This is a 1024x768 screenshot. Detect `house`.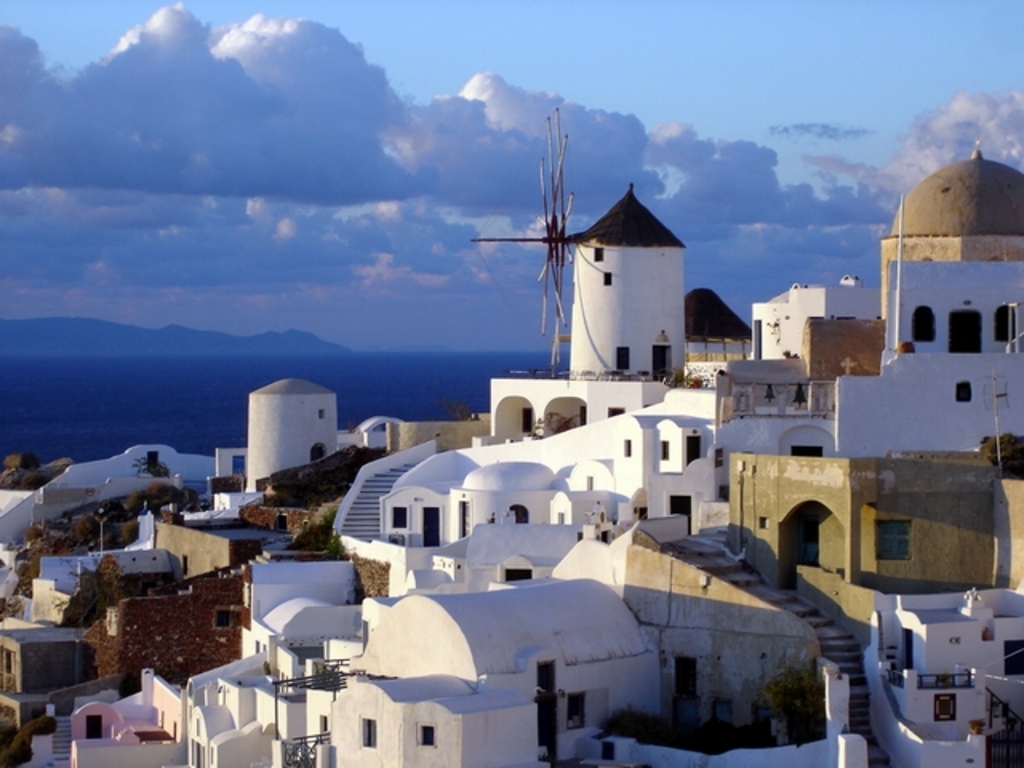
(x1=574, y1=184, x2=682, y2=394).
